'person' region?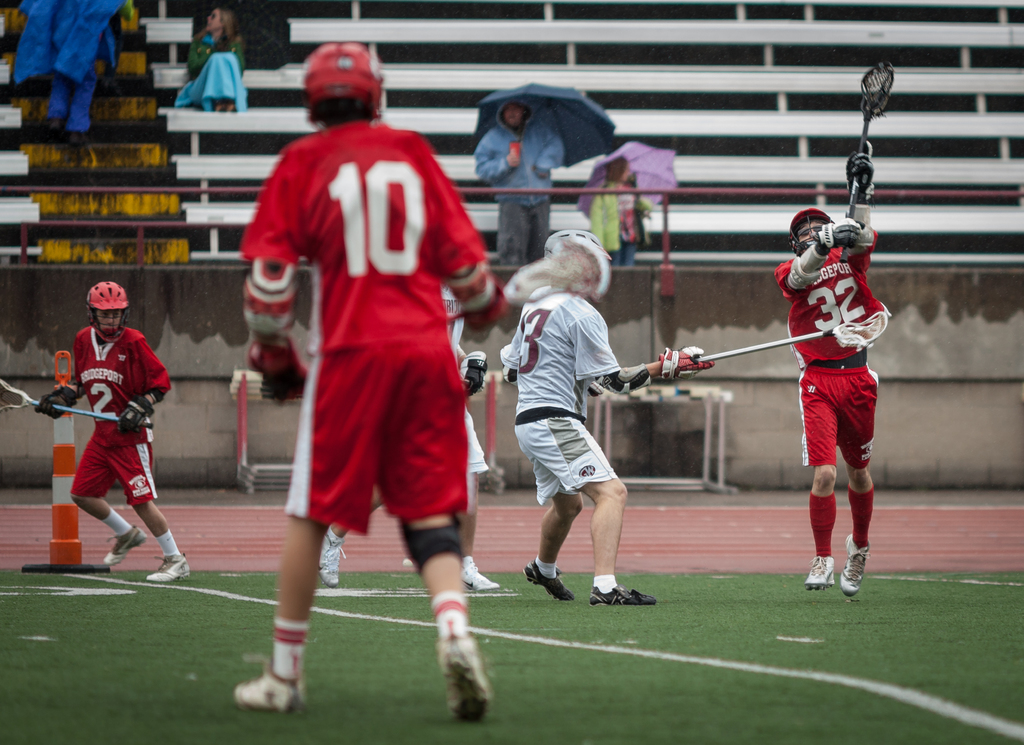
234, 40, 508, 720
